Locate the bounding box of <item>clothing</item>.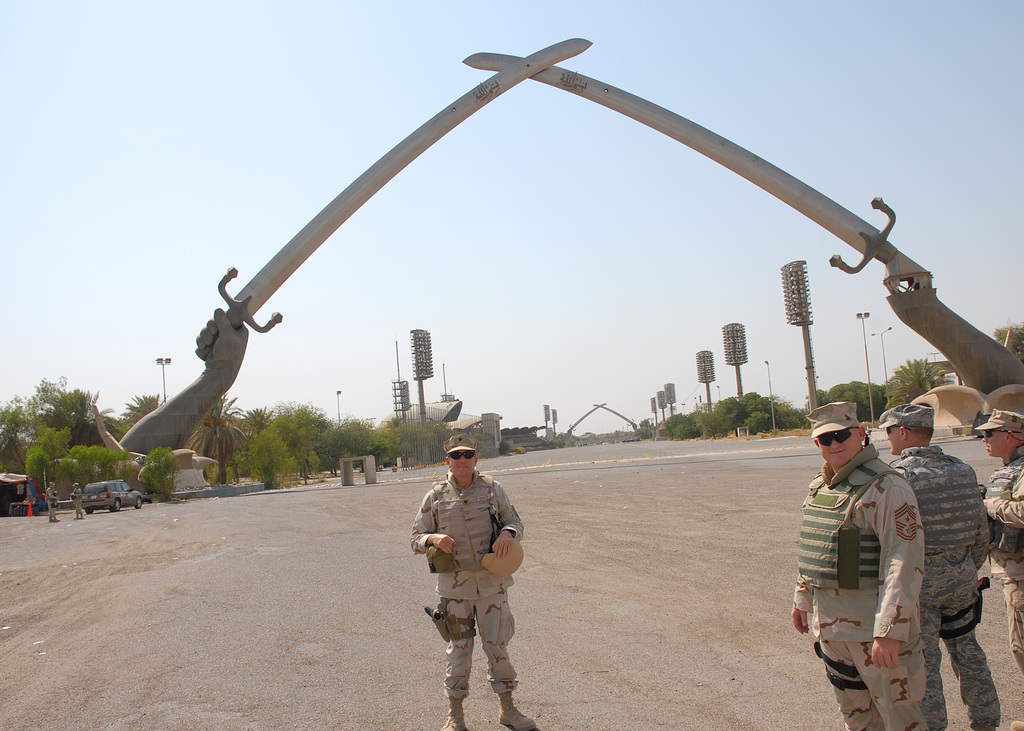
Bounding box: x1=416, y1=447, x2=538, y2=687.
